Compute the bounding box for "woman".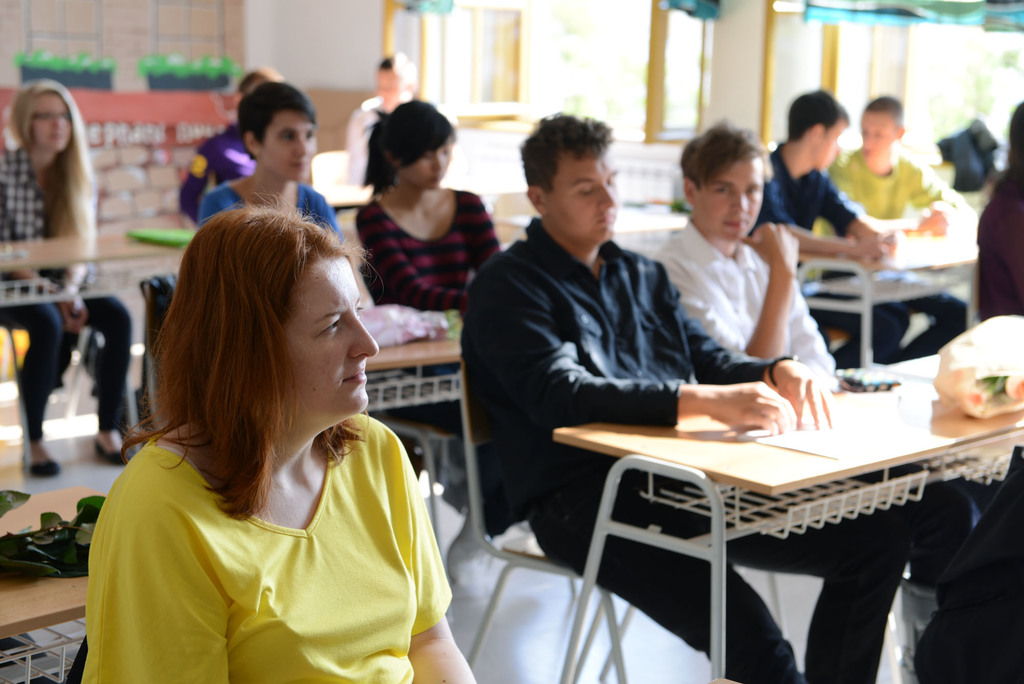
{"x1": 76, "y1": 181, "x2": 452, "y2": 673}.
